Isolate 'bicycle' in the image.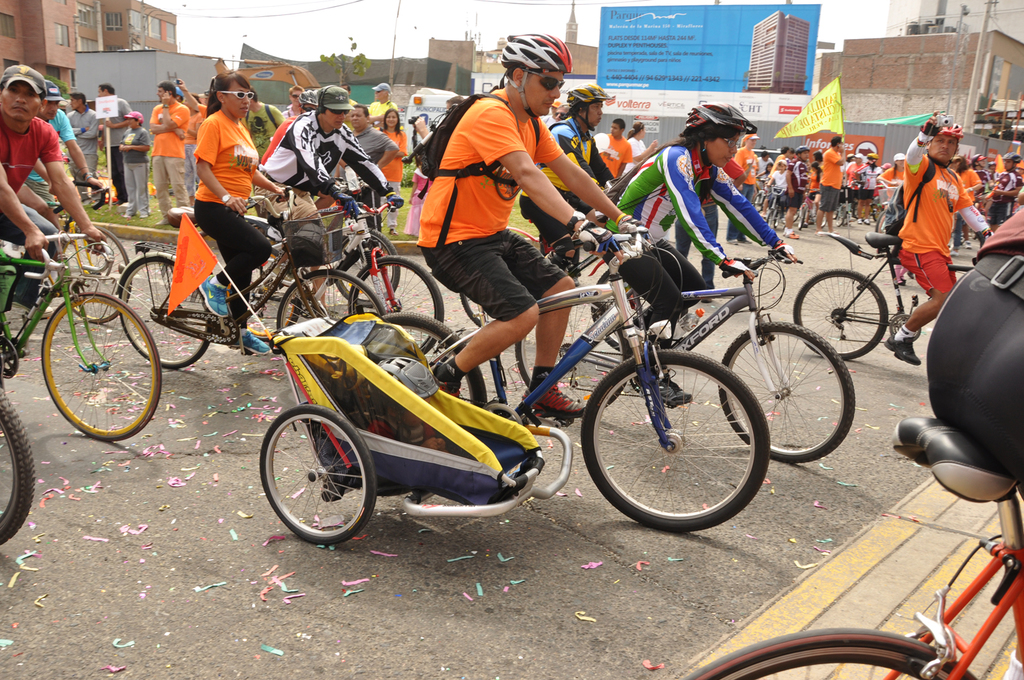
Isolated region: left=241, top=189, right=451, bottom=363.
